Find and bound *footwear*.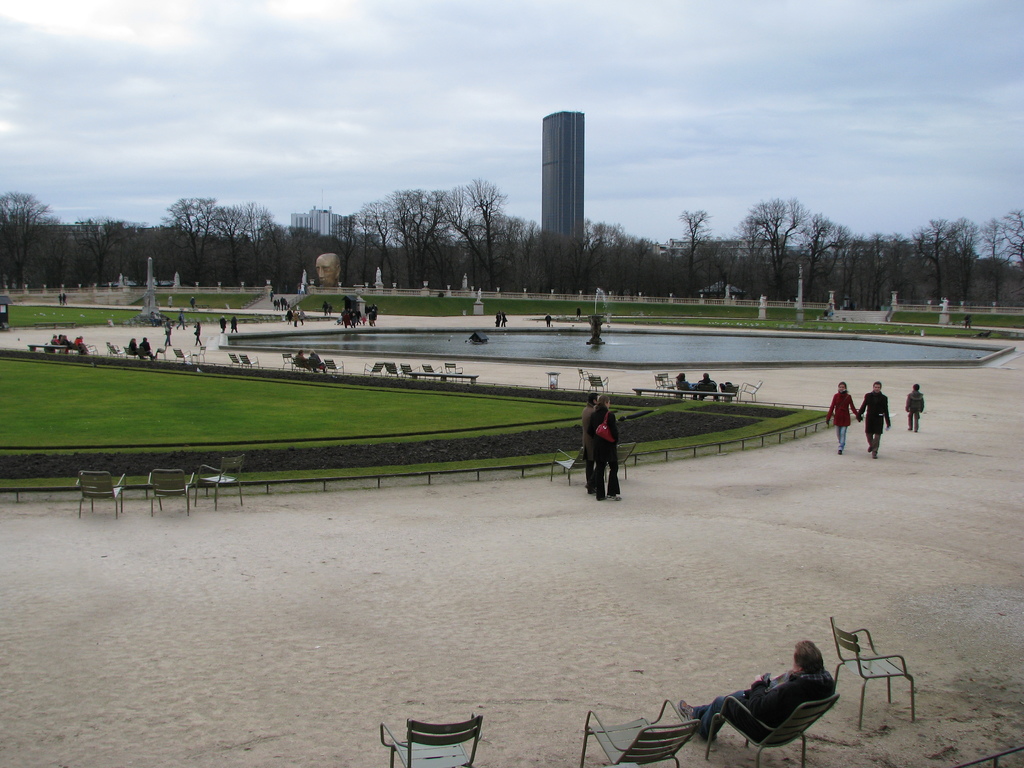
Bound: 874, 451, 877, 458.
